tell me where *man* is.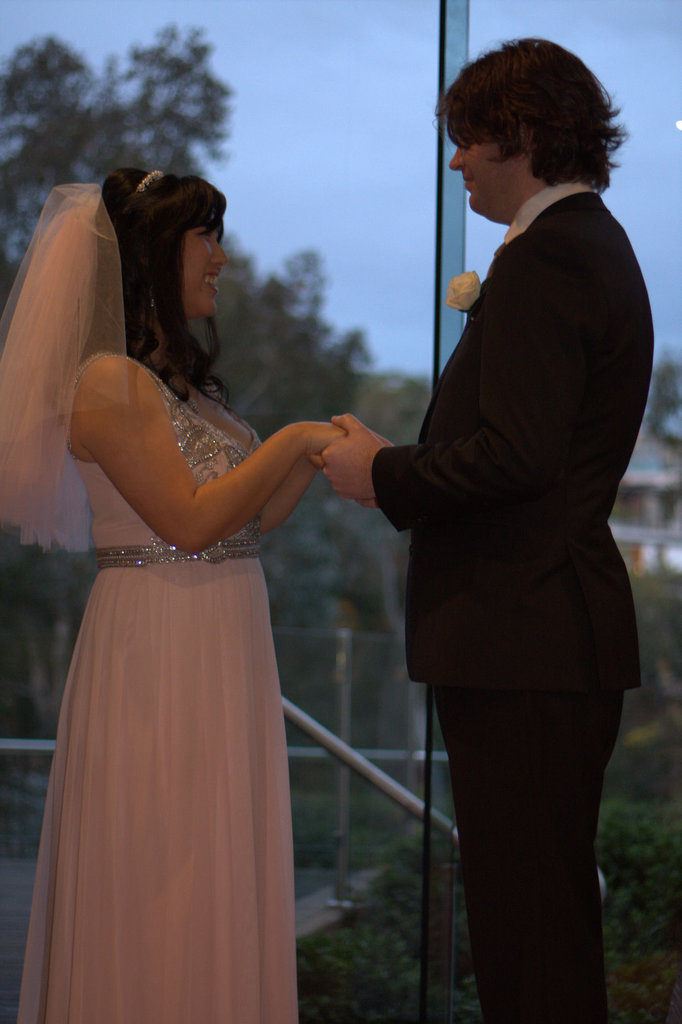
*man* is at 315:26:644:1023.
